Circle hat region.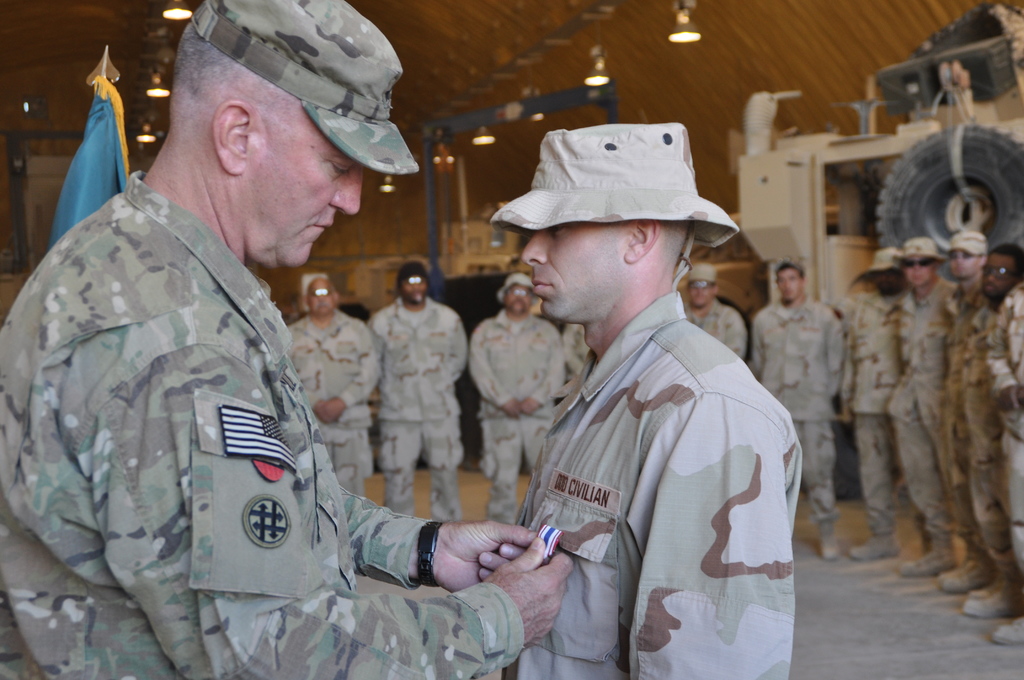
Region: {"left": 499, "top": 271, "right": 536, "bottom": 304}.
